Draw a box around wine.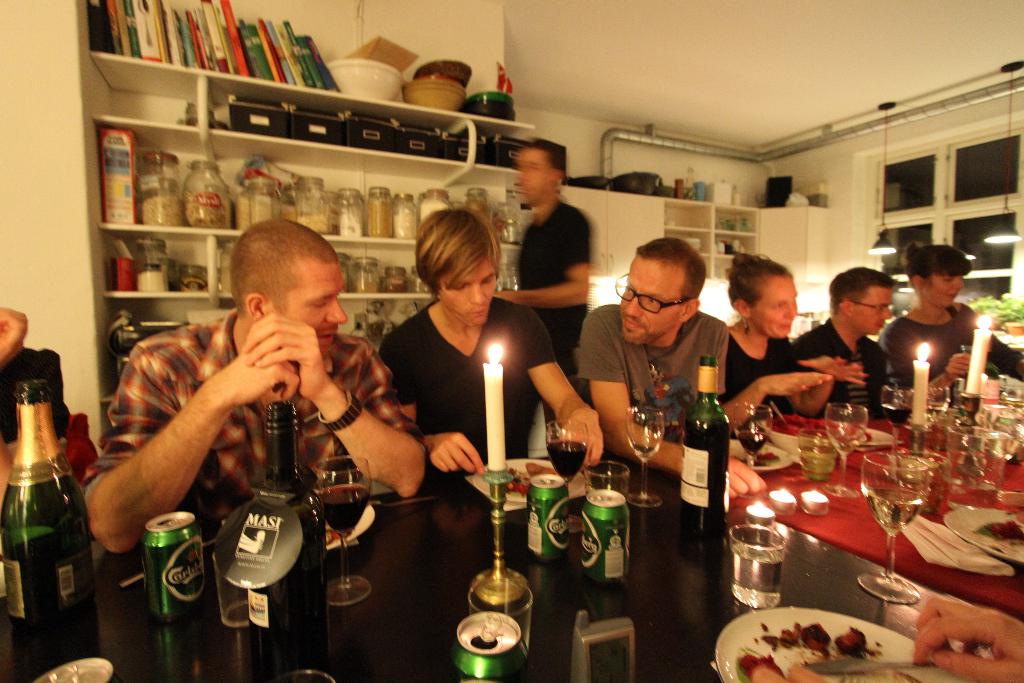
{"x1": 680, "y1": 418, "x2": 731, "y2": 536}.
